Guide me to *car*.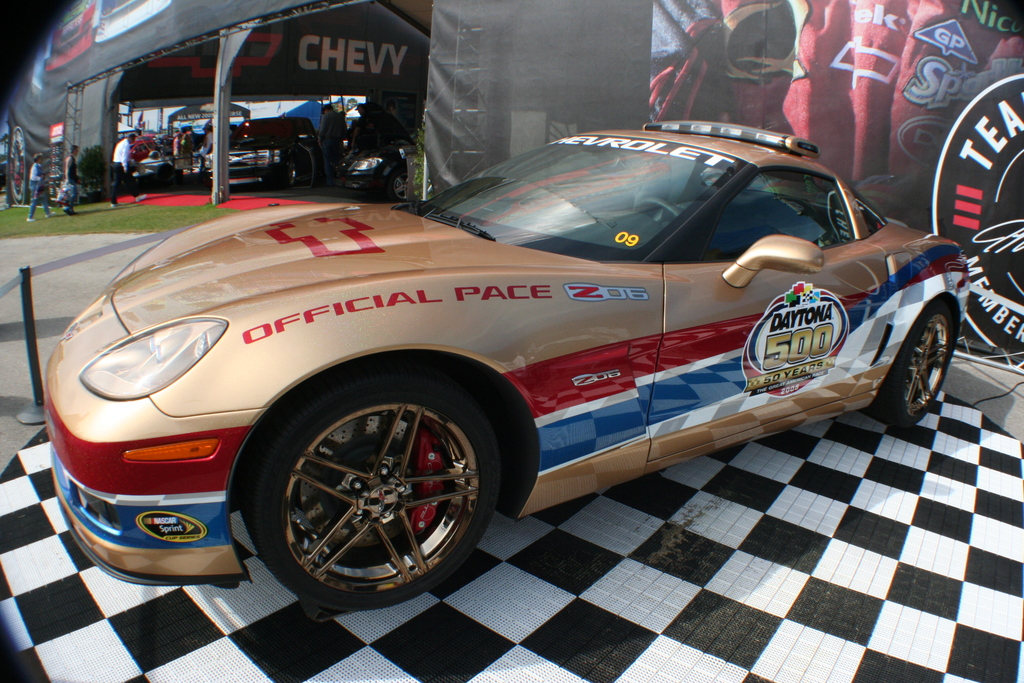
Guidance: [210, 128, 323, 198].
